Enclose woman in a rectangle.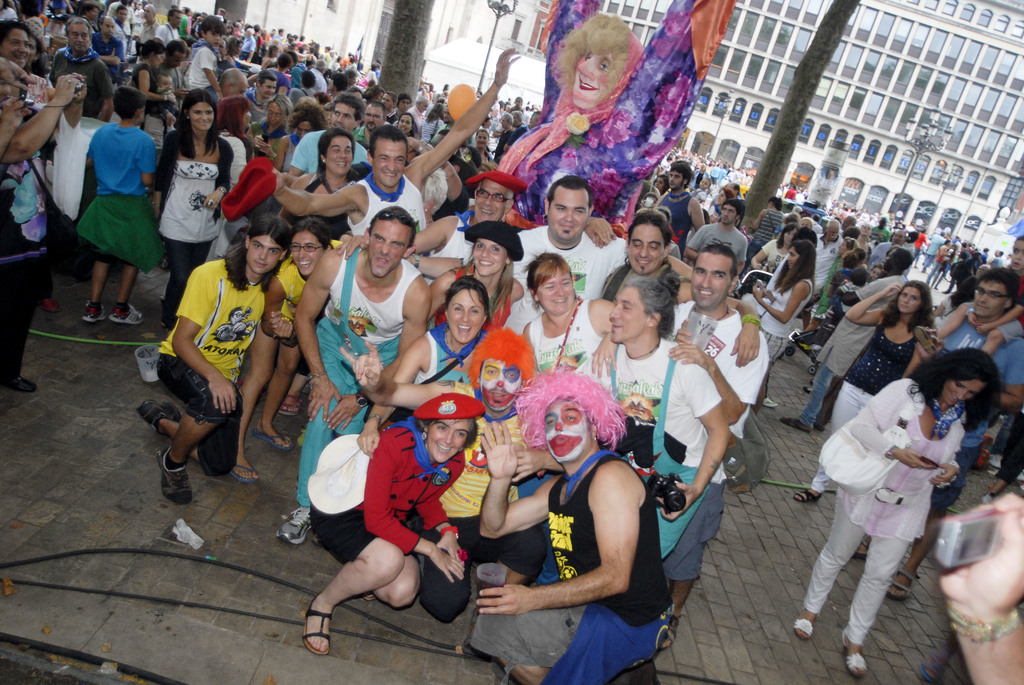
490:0:737:237.
